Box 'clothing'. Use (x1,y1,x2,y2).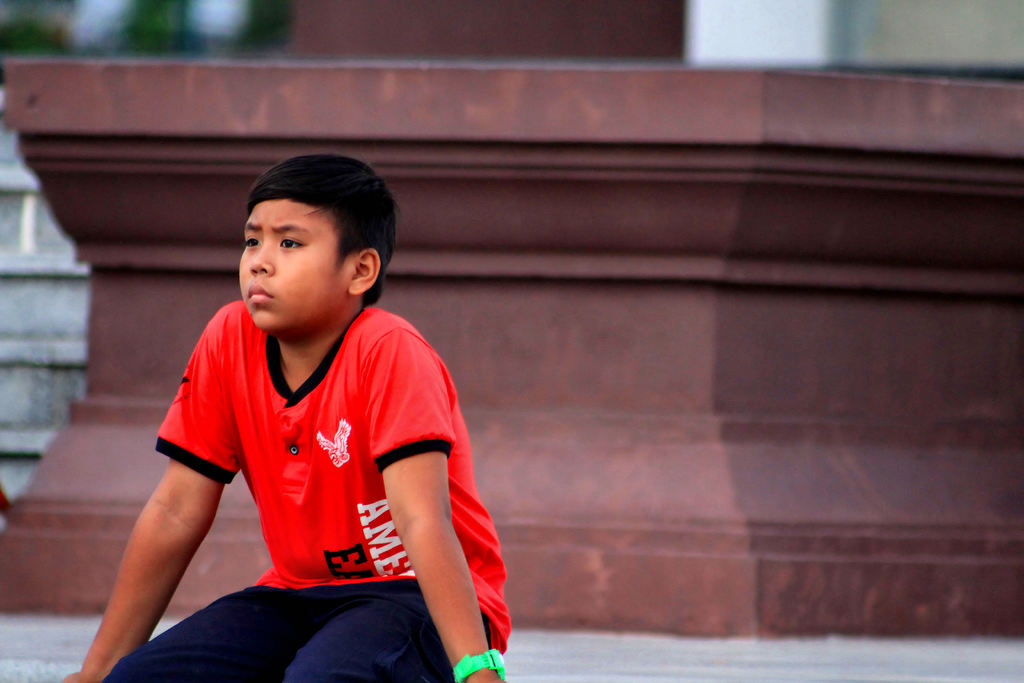
(136,297,471,649).
